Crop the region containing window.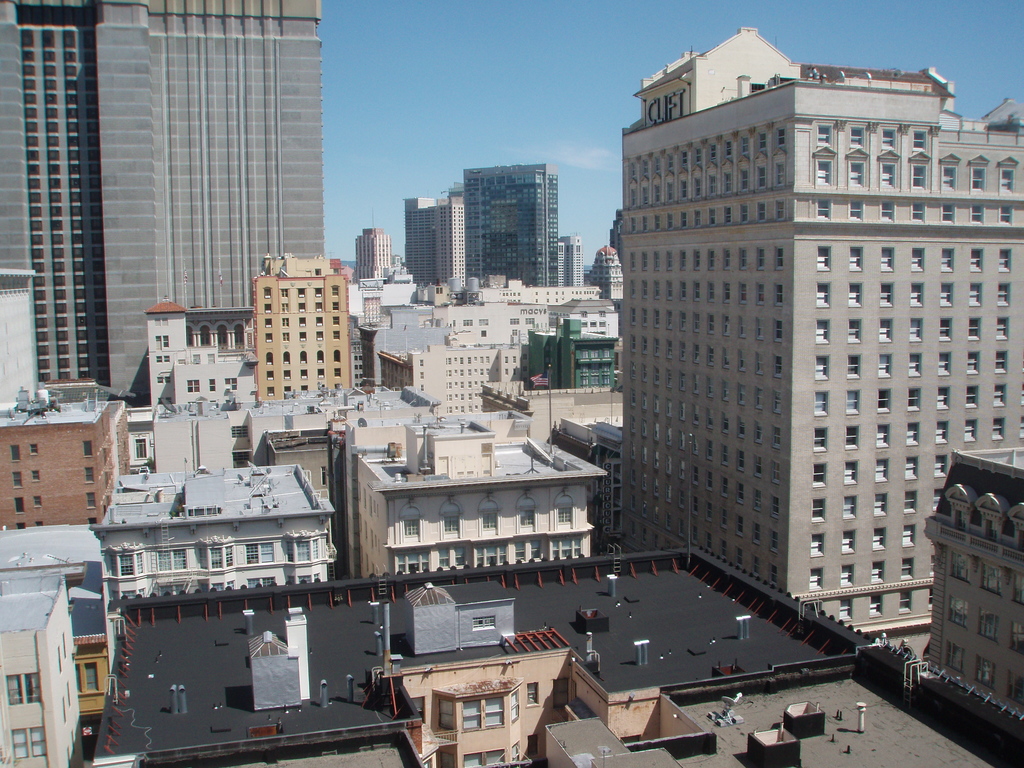
Crop region: detection(12, 471, 24, 490).
